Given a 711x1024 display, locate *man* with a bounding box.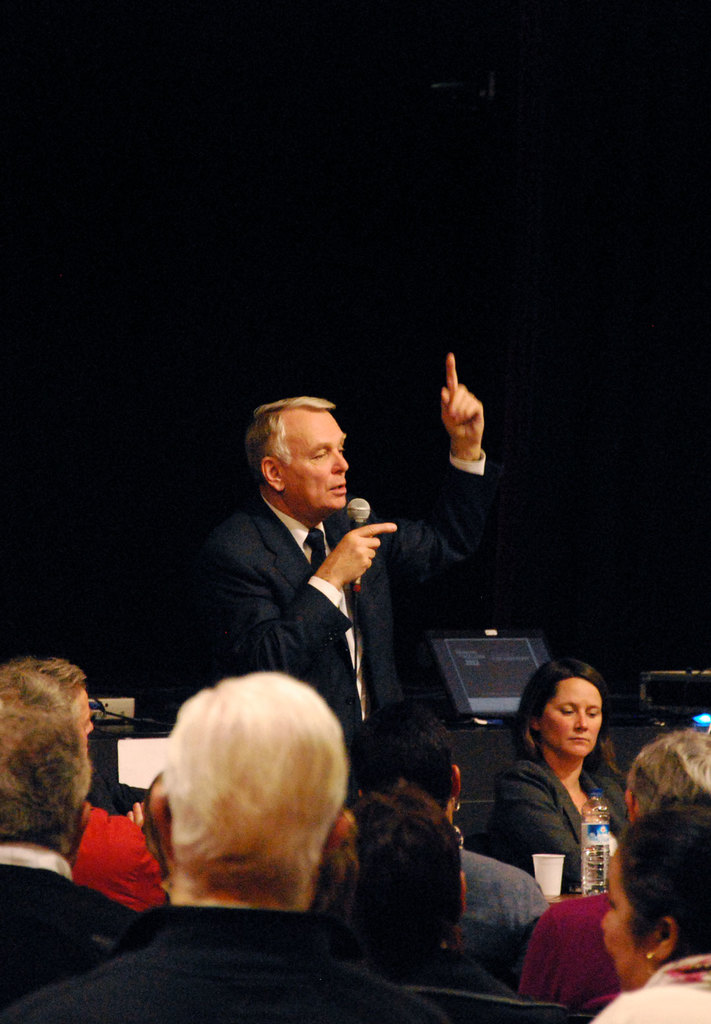
Located: l=0, t=668, r=456, b=1023.
